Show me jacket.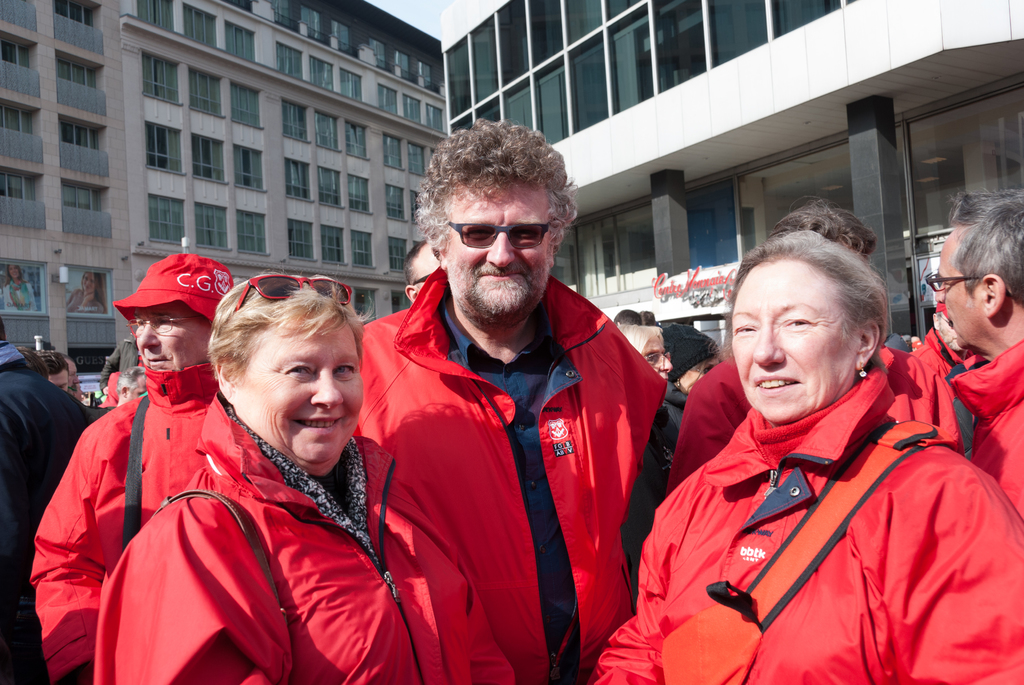
jacket is here: box=[92, 382, 514, 683].
